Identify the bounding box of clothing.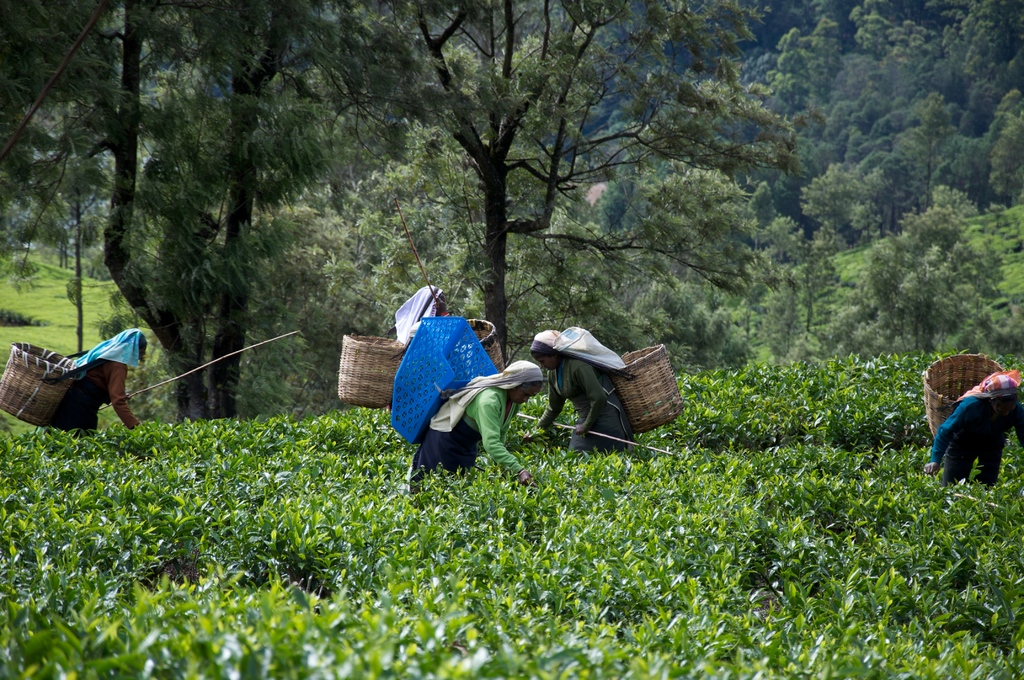
box(552, 359, 633, 455).
